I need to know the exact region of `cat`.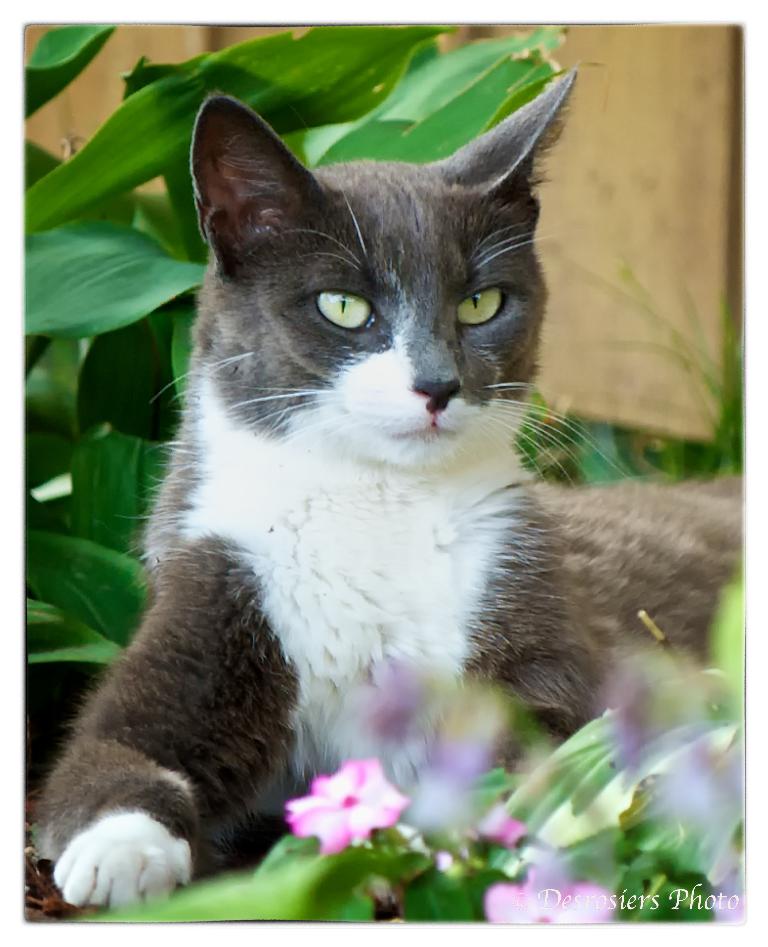
Region: box(37, 72, 746, 910).
